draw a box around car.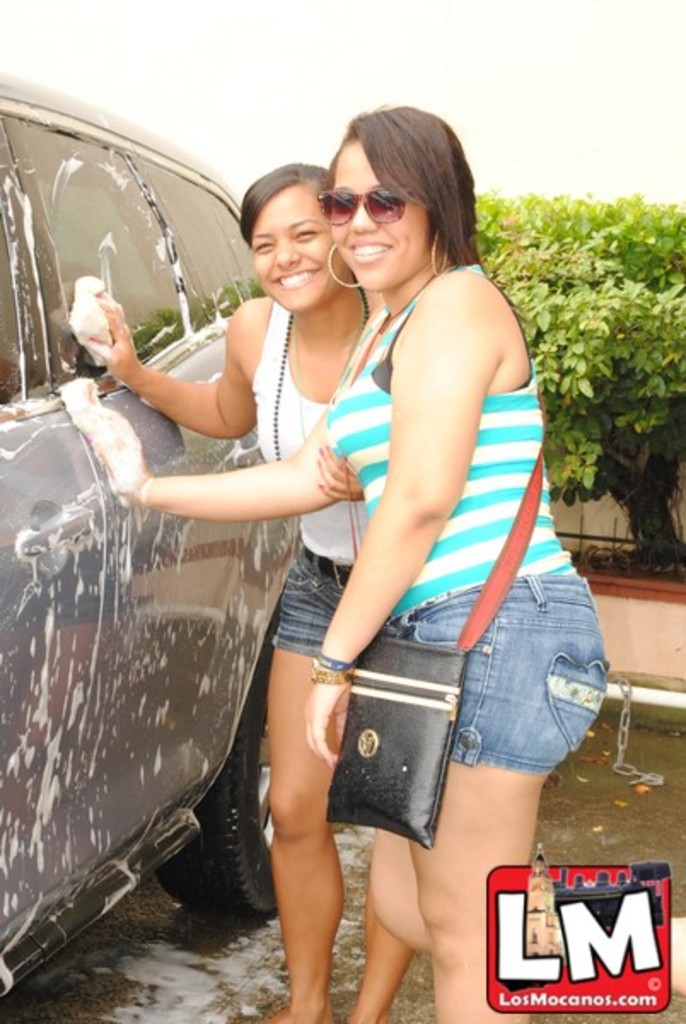
rect(14, 148, 575, 966).
